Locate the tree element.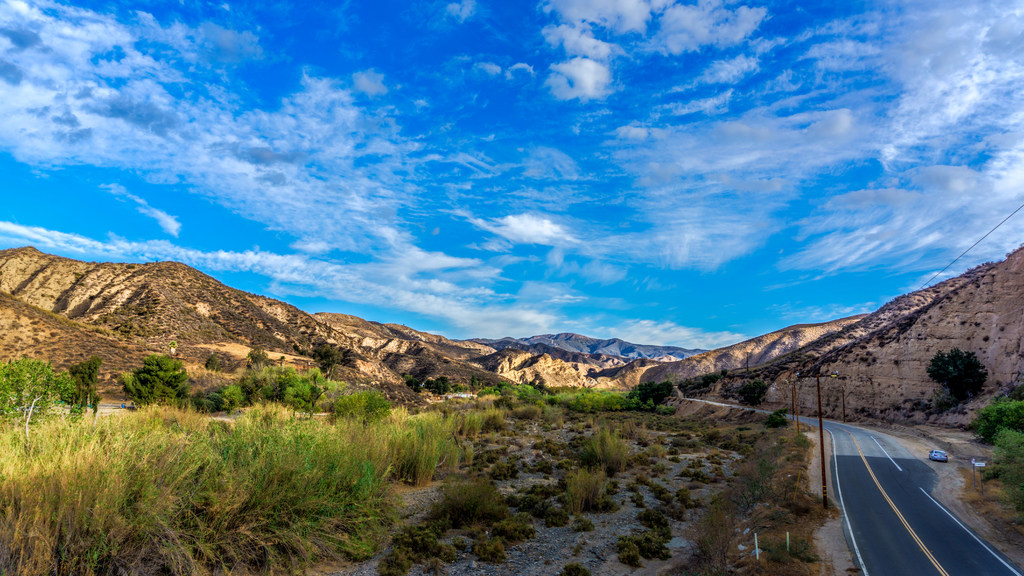
Element bbox: locate(732, 380, 767, 404).
